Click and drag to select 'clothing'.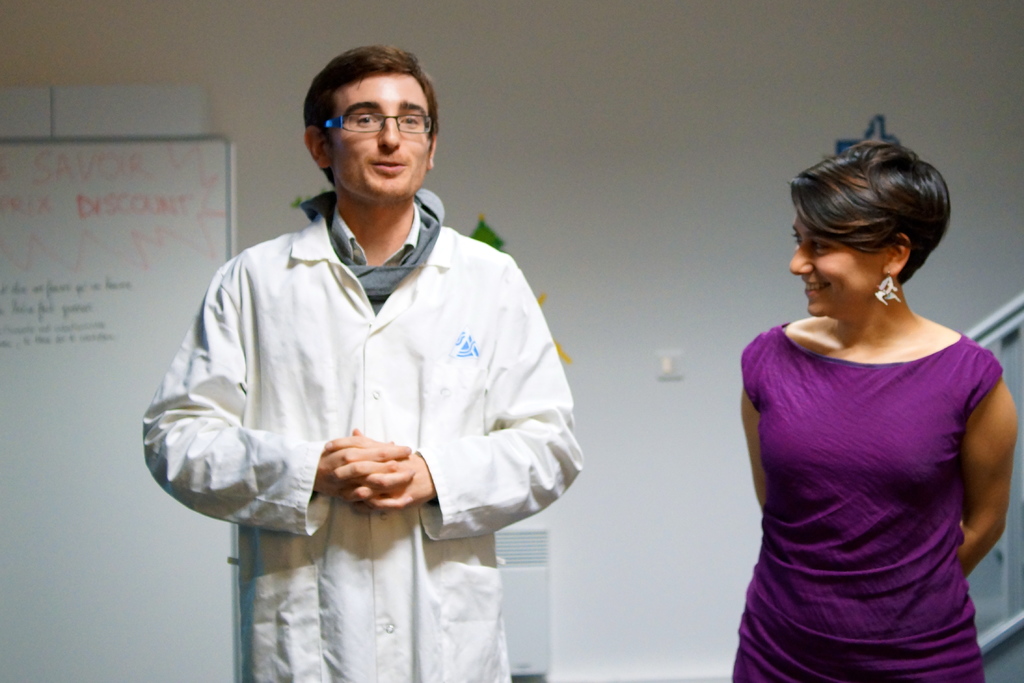
Selection: {"x1": 156, "y1": 165, "x2": 591, "y2": 636}.
